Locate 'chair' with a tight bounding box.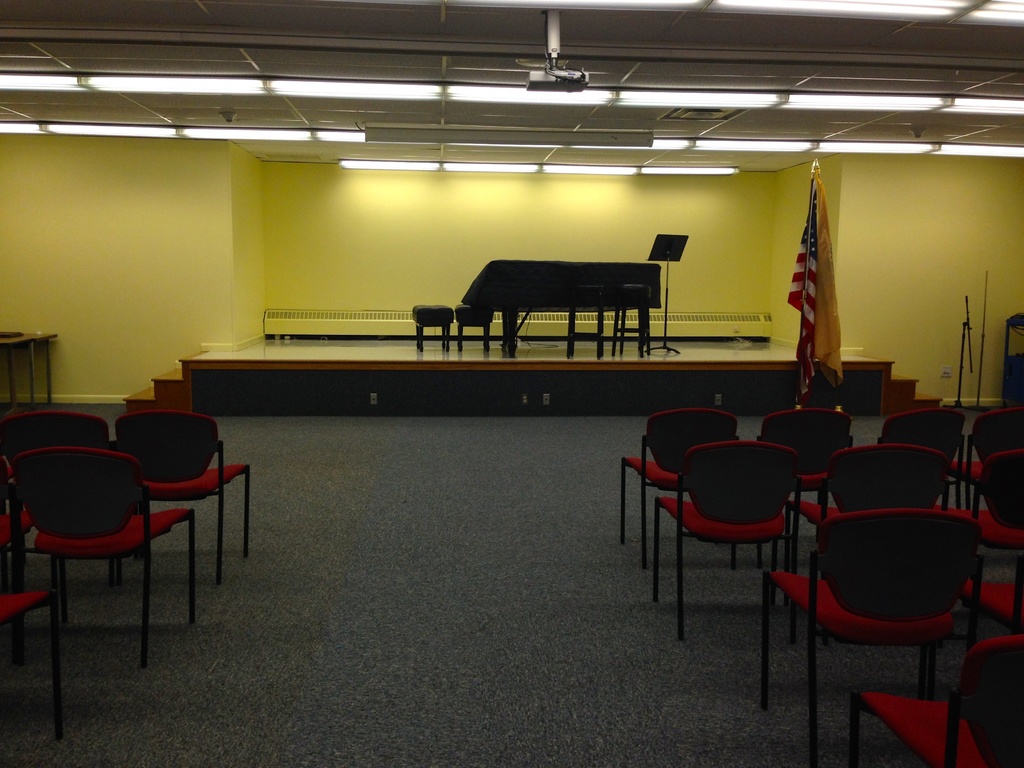
locate(753, 501, 988, 767).
